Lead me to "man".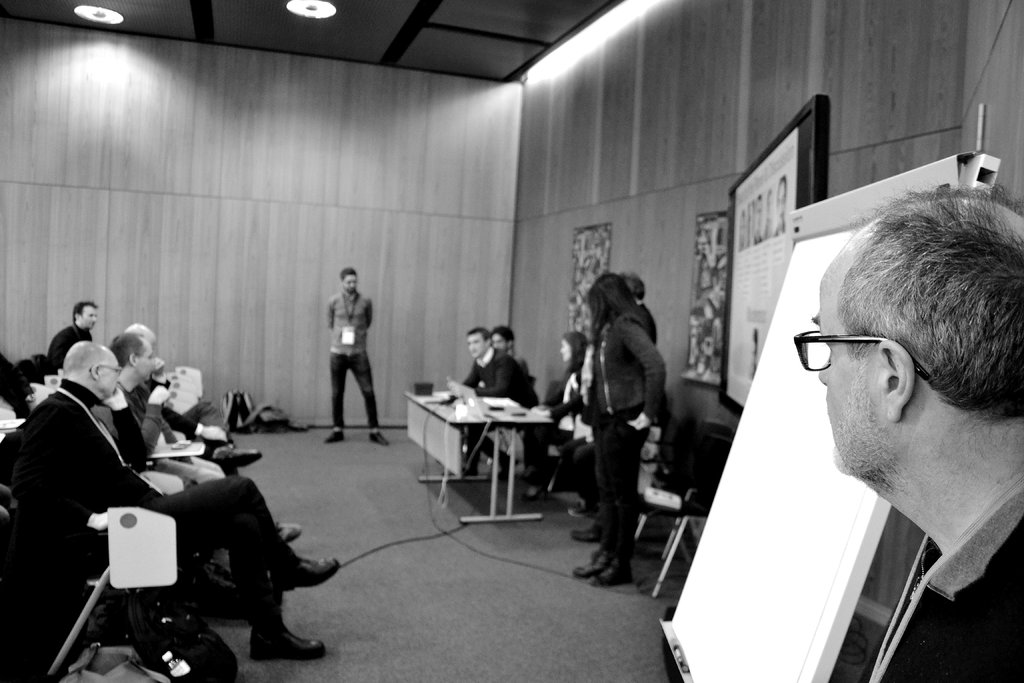
Lead to <region>88, 330, 303, 593</region>.
